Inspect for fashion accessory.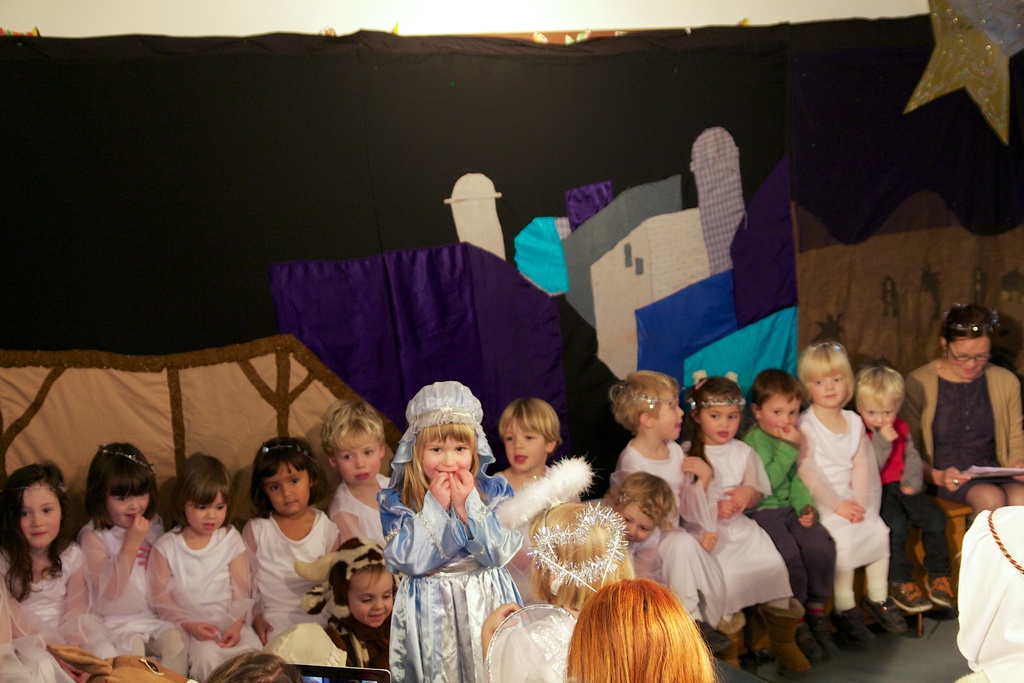
Inspection: 255/441/312/456.
